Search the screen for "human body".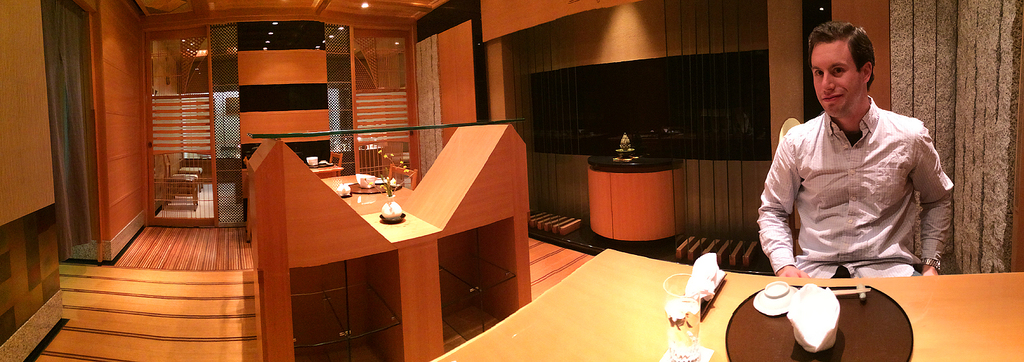
Found at left=750, top=49, right=957, bottom=309.
